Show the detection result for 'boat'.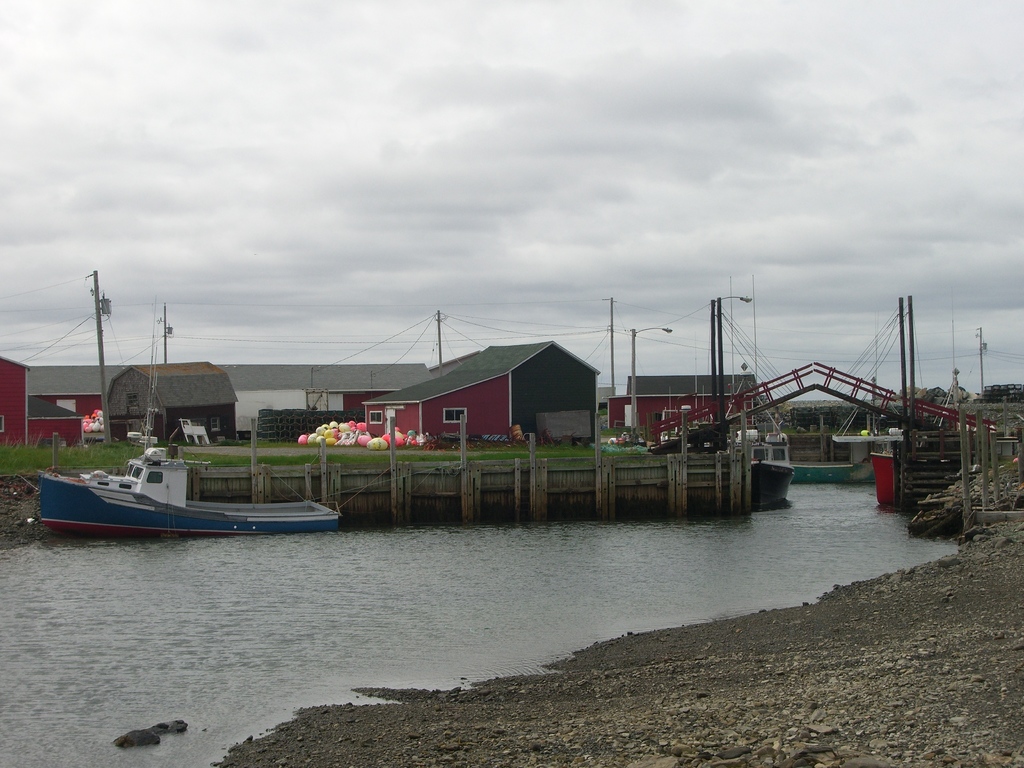
<box>726,277,795,509</box>.
